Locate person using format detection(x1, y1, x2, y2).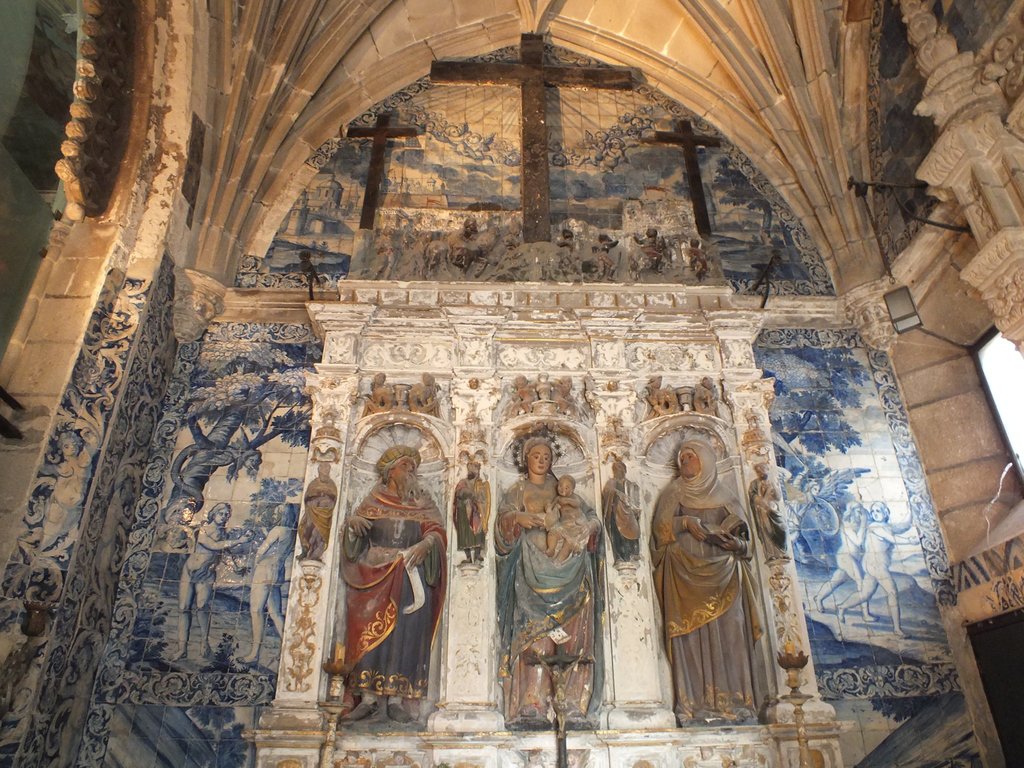
detection(806, 497, 882, 626).
